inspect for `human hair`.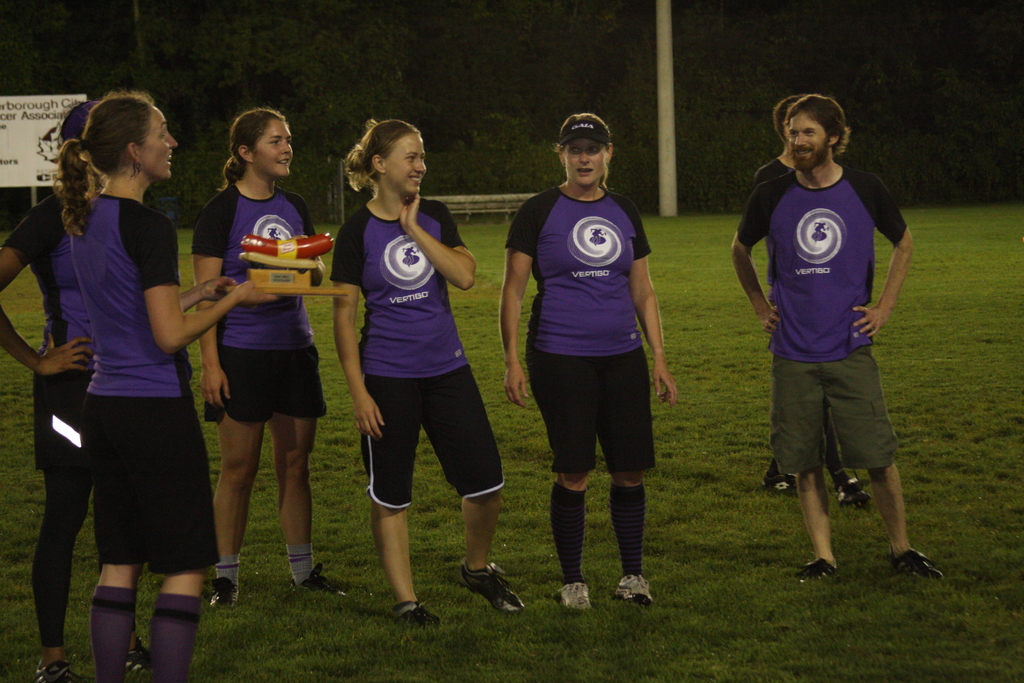
Inspection: select_region(774, 97, 795, 147).
